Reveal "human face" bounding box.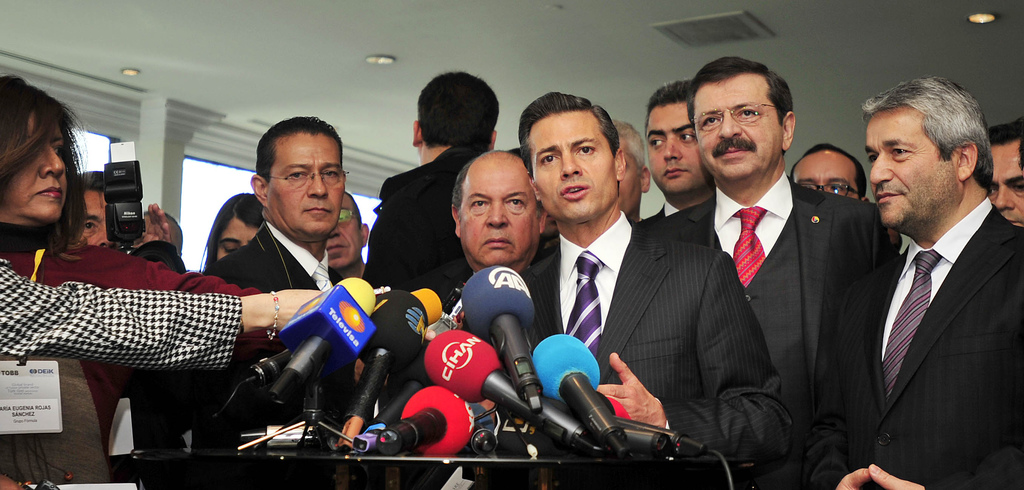
Revealed: (322,197,360,272).
